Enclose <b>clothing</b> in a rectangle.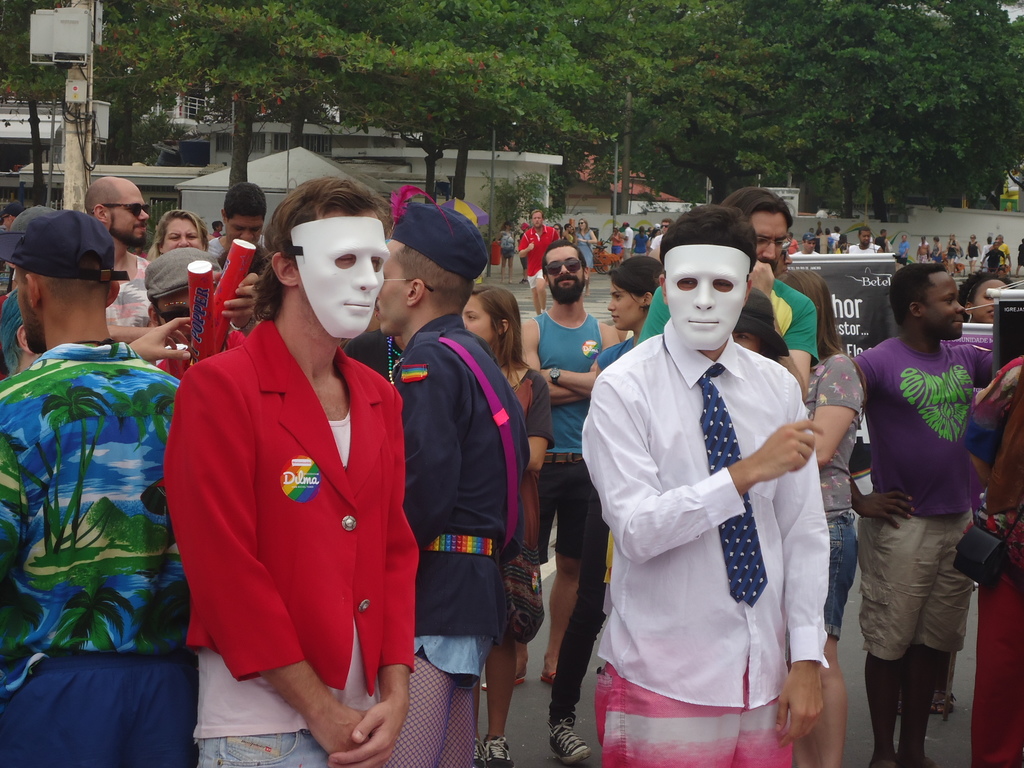
{"left": 535, "top": 308, "right": 602, "bottom": 563}.
